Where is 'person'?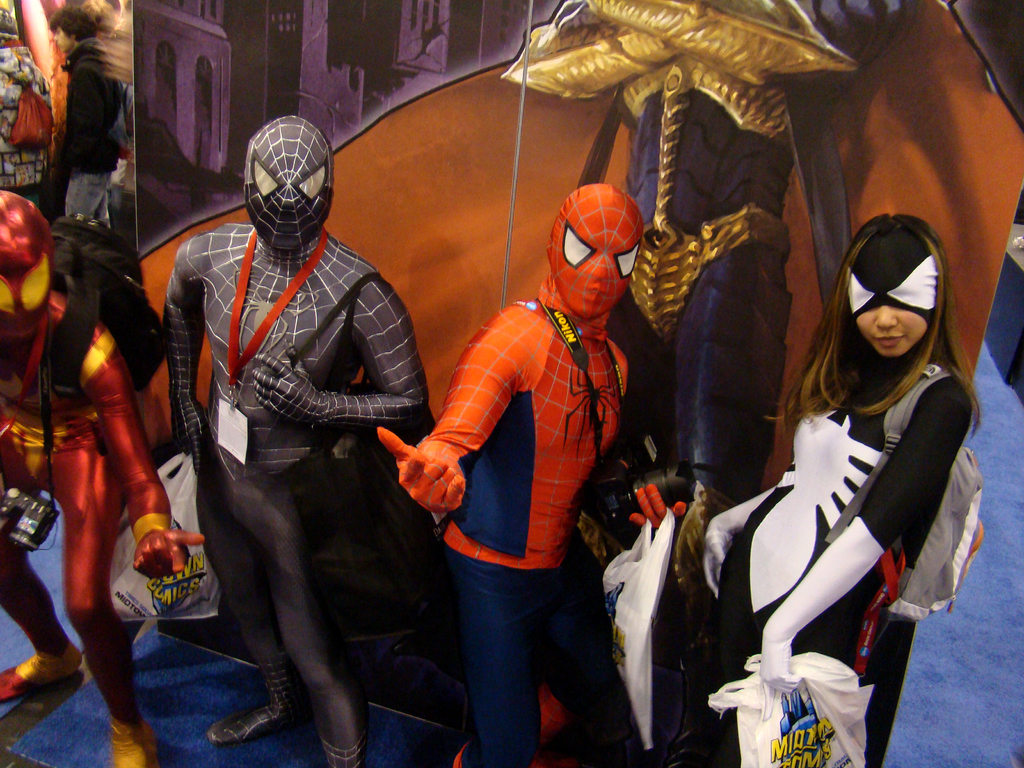
box=[50, 6, 132, 230].
